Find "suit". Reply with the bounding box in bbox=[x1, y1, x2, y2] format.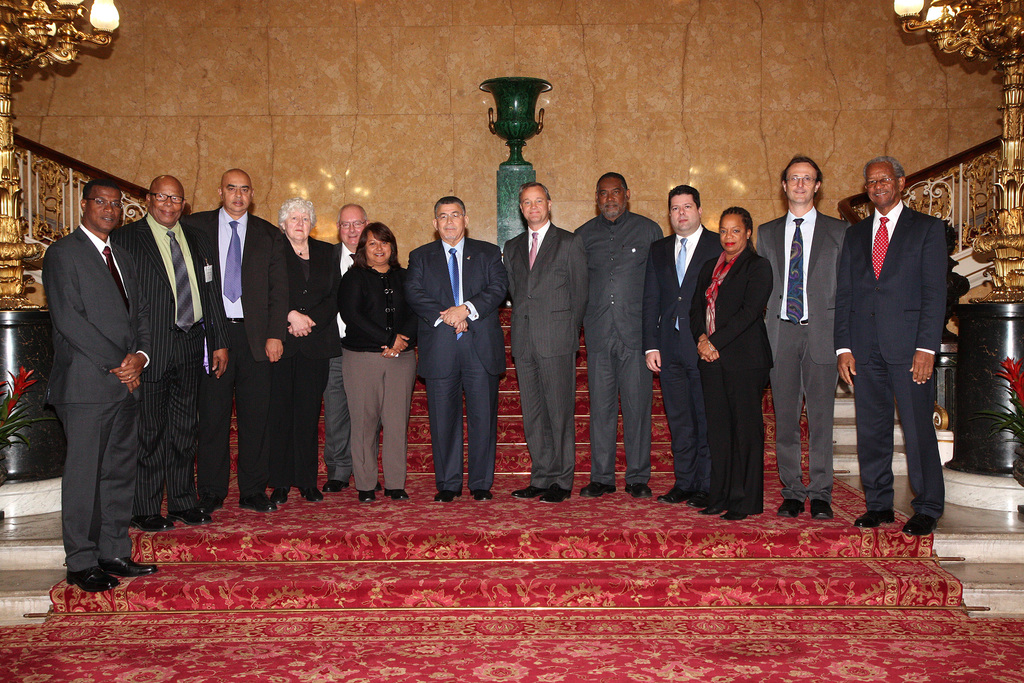
bbox=[115, 213, 228, 518].
